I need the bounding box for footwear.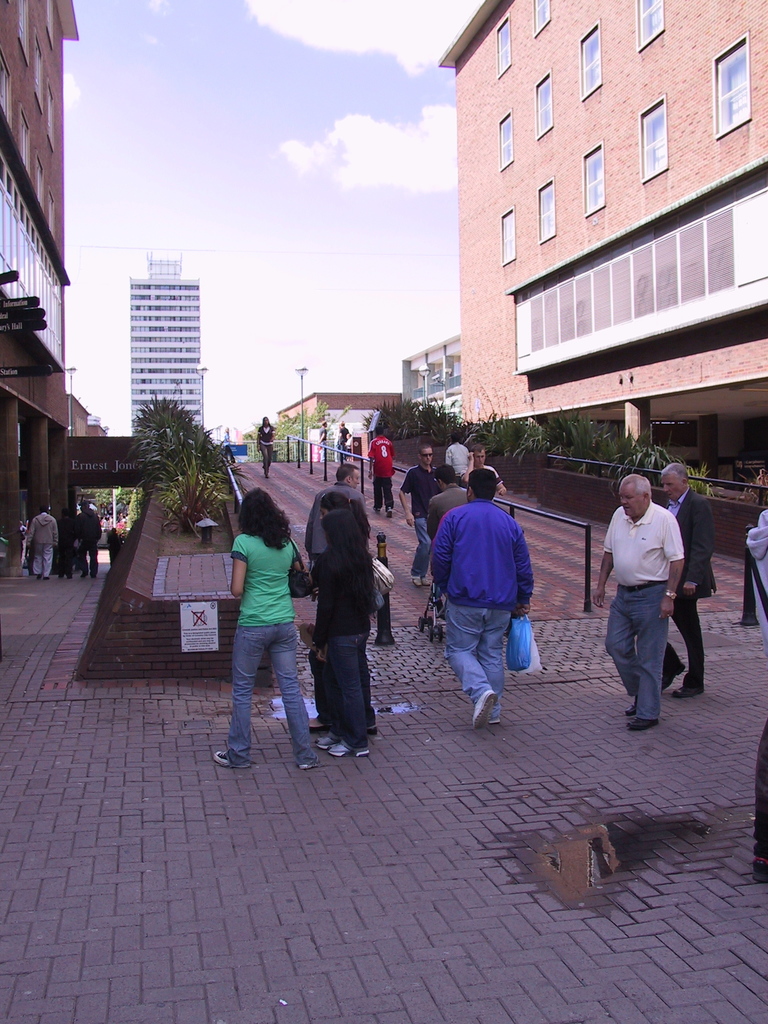
Here it is: {"left": 749, "top": 856, "right": 767, "bottom": 884}.
